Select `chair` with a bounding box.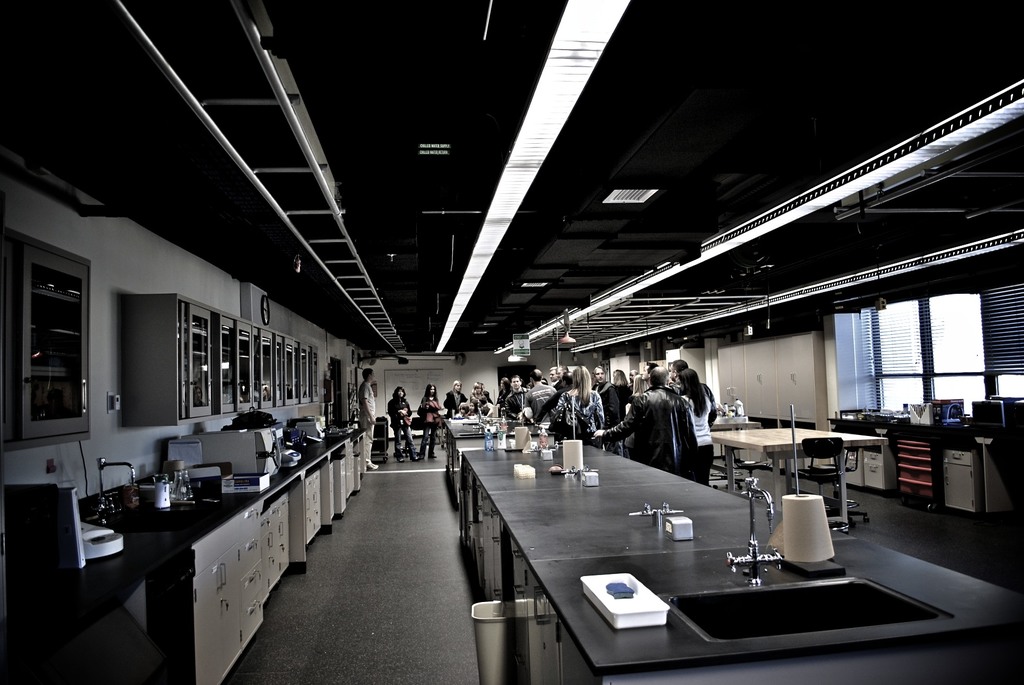
<bbox>811, 446, 871, 523</bbox>.
